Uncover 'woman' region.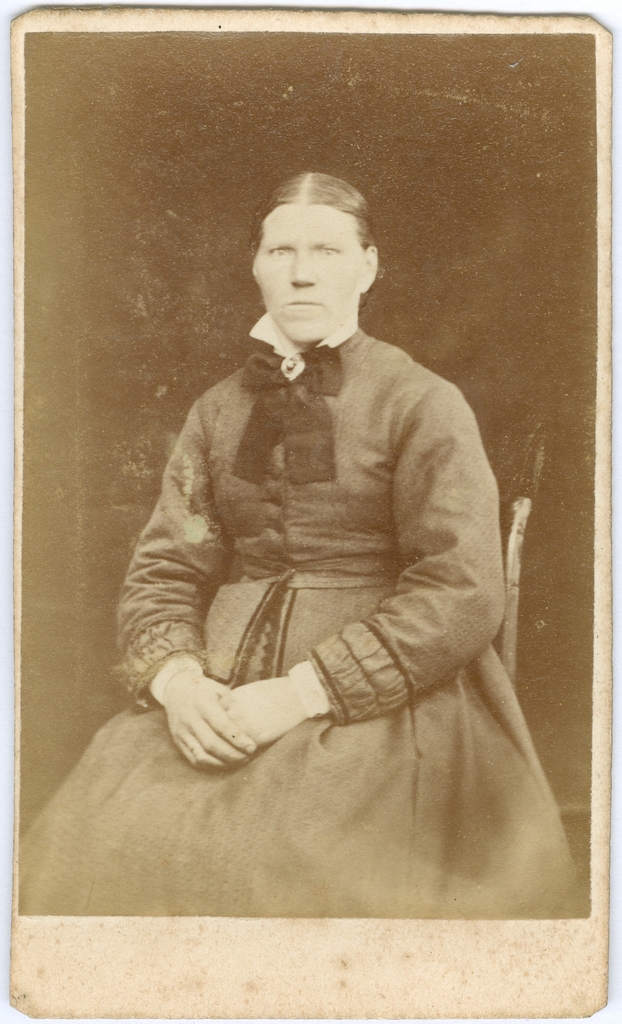
Uncovered: [x1=88, y1=136, x2=560, y2=908].
